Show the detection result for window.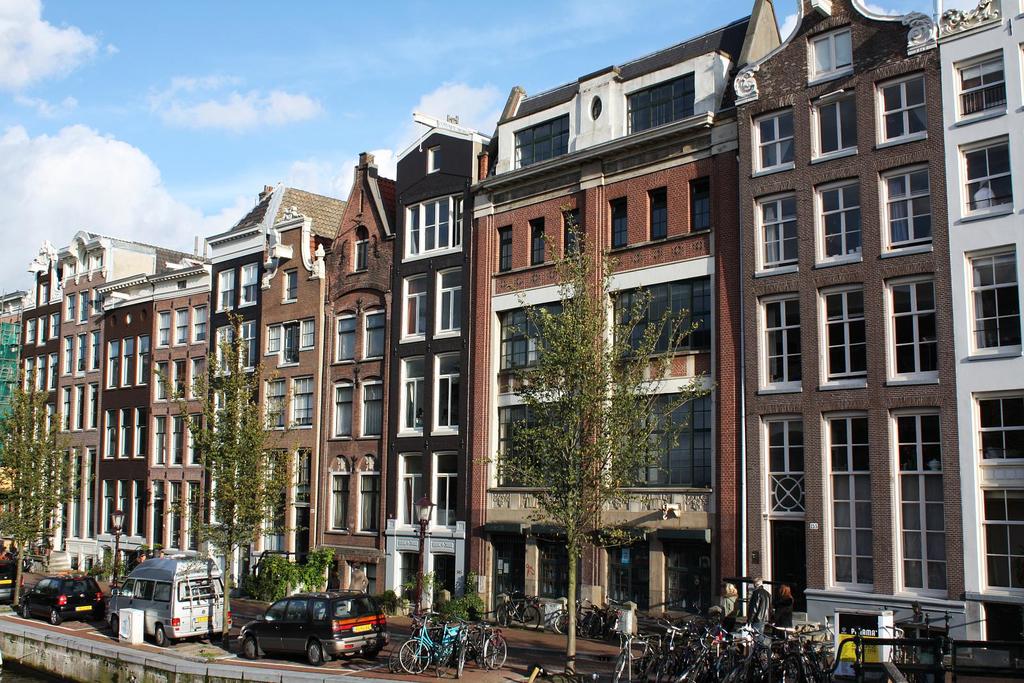
locate(362, 380, 383, 437).
